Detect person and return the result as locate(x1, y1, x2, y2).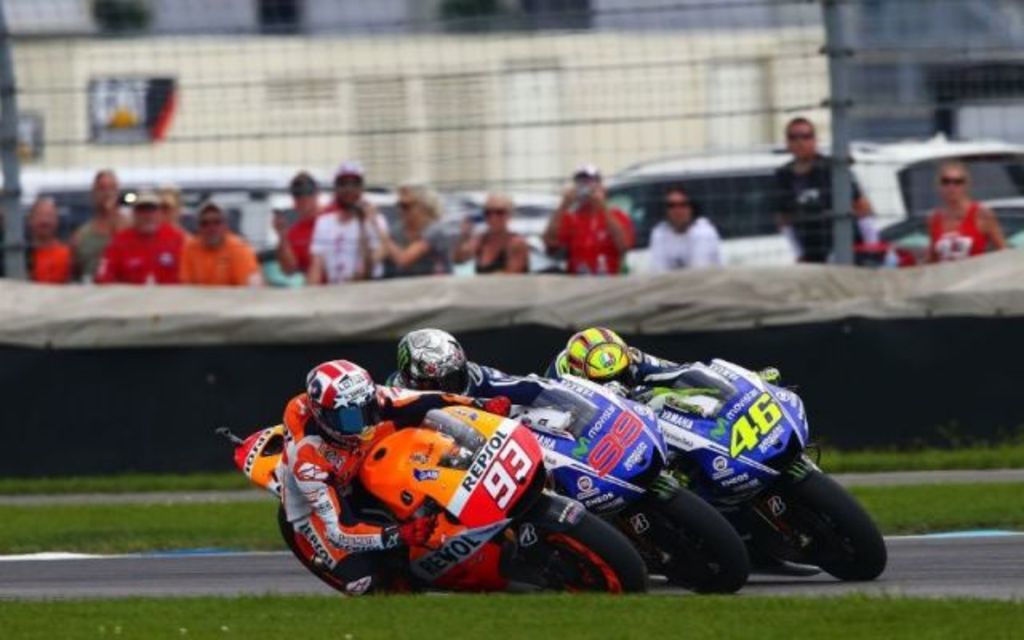
locate(306, 162, 381, 283).
